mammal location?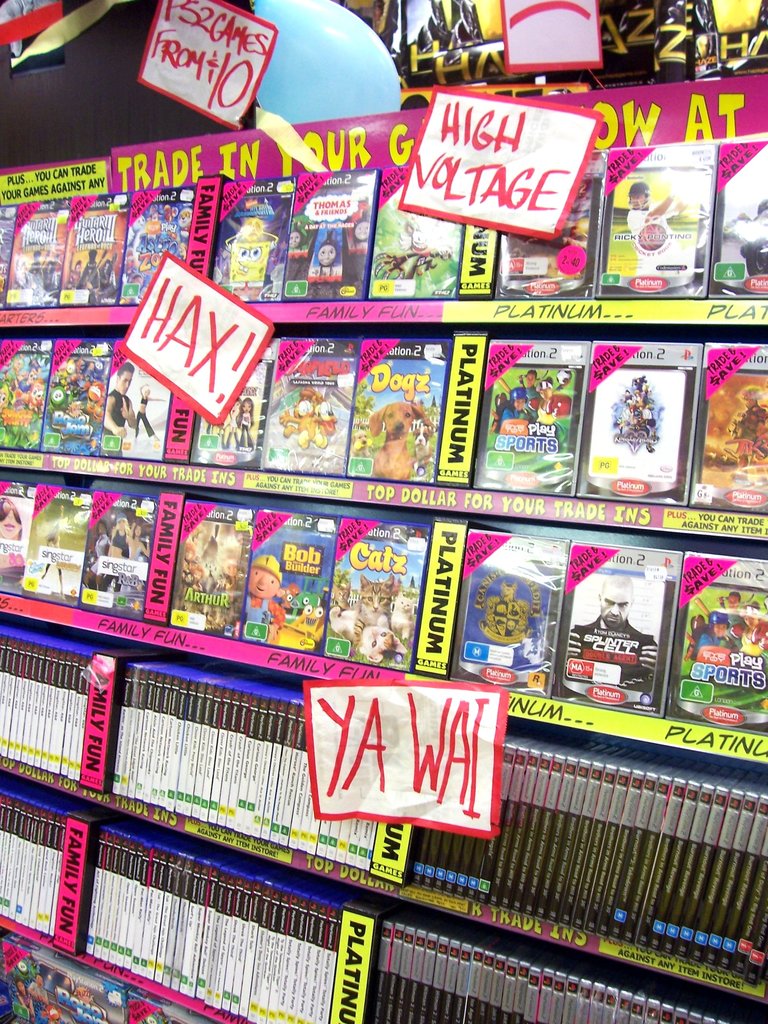
{"left": 85, "top": 524, "right": 111, "bottom": 585}
